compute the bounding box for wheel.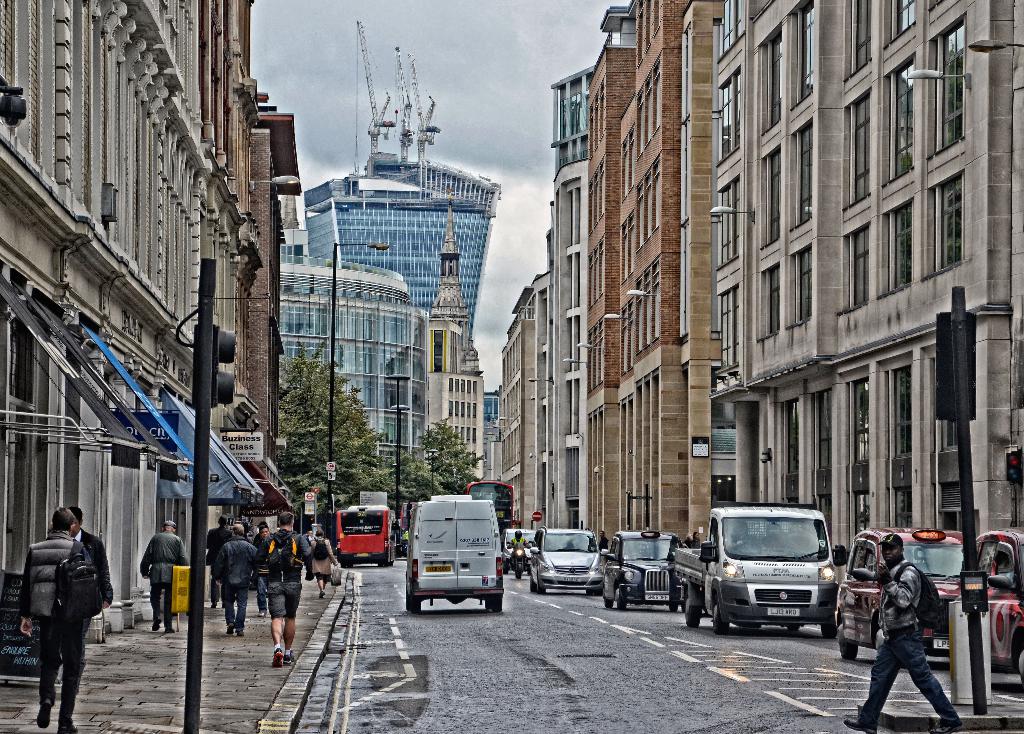
rect(585, 589, 595, 597).
